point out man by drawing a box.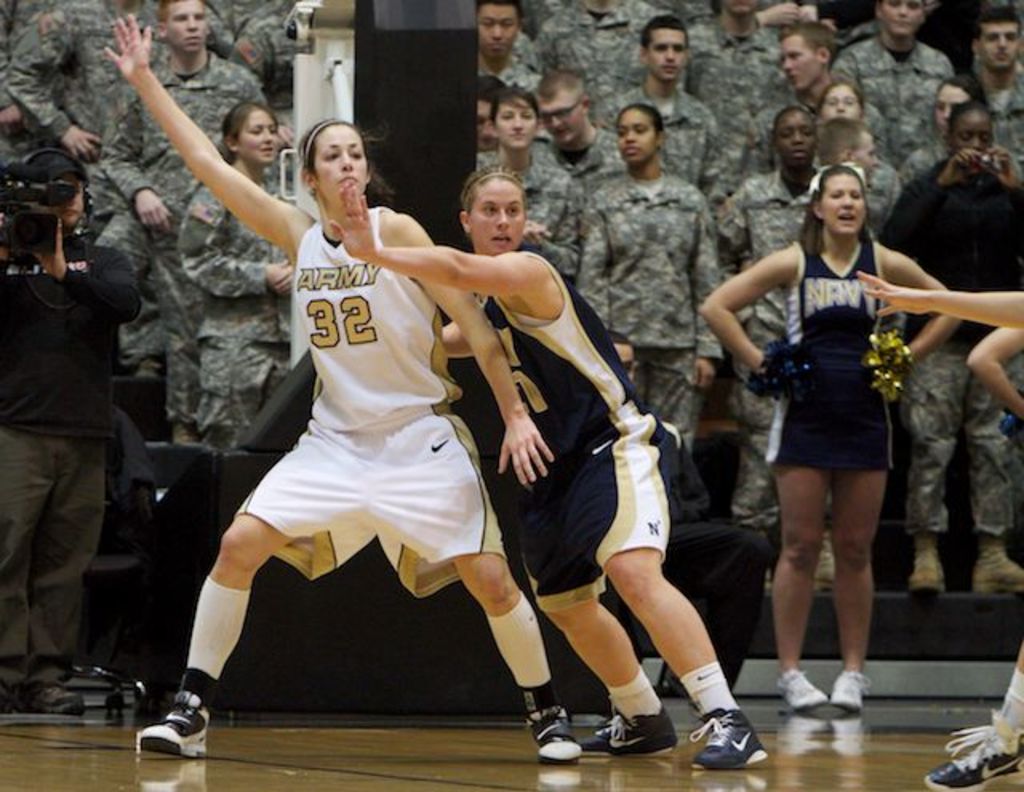
538/75/632/197.
